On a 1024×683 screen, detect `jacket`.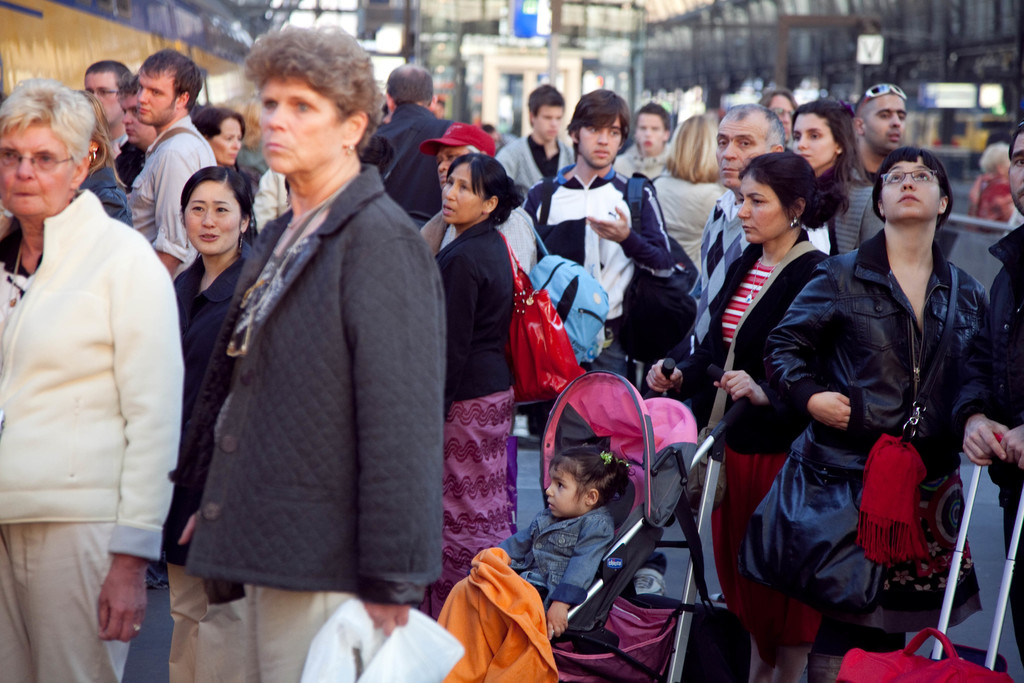
643,158,738,283.
